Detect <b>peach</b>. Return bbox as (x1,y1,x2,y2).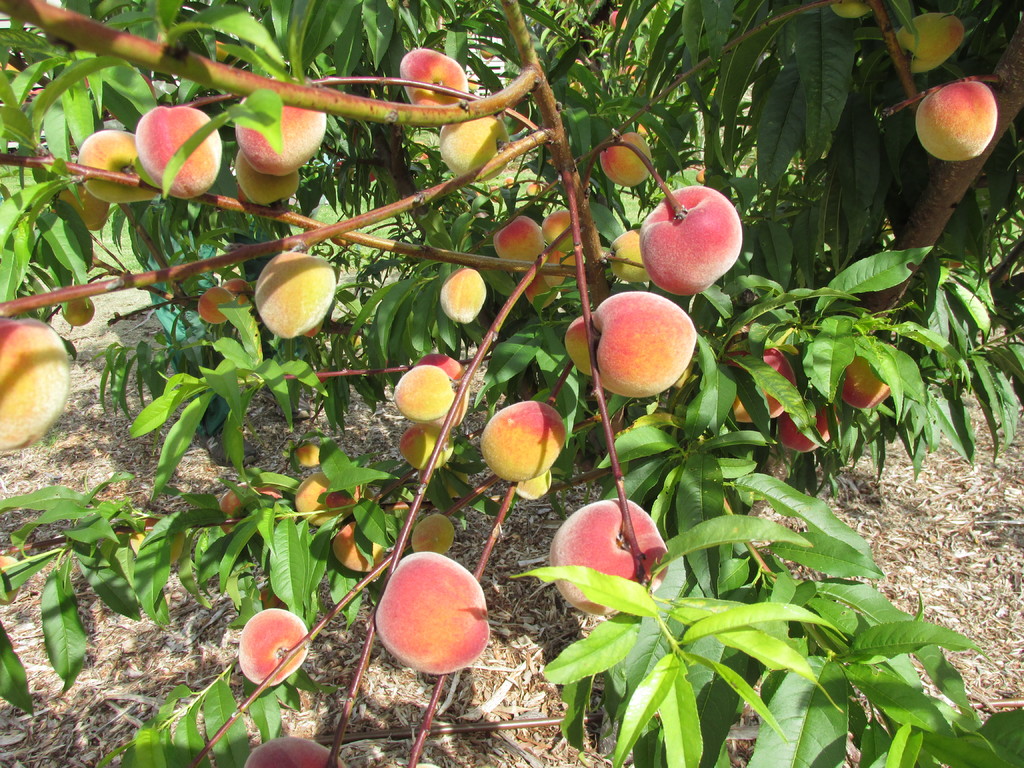
(235,150,303,202).
